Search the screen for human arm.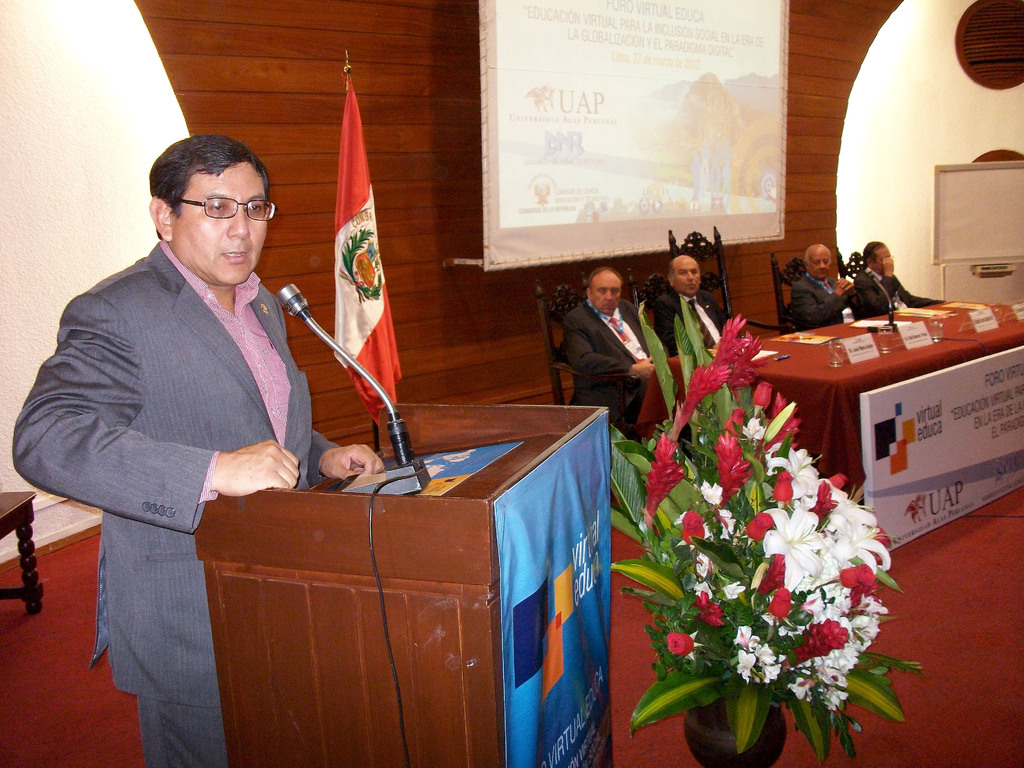
Found at x1=784 y1=274 x2=849 y2=329.
